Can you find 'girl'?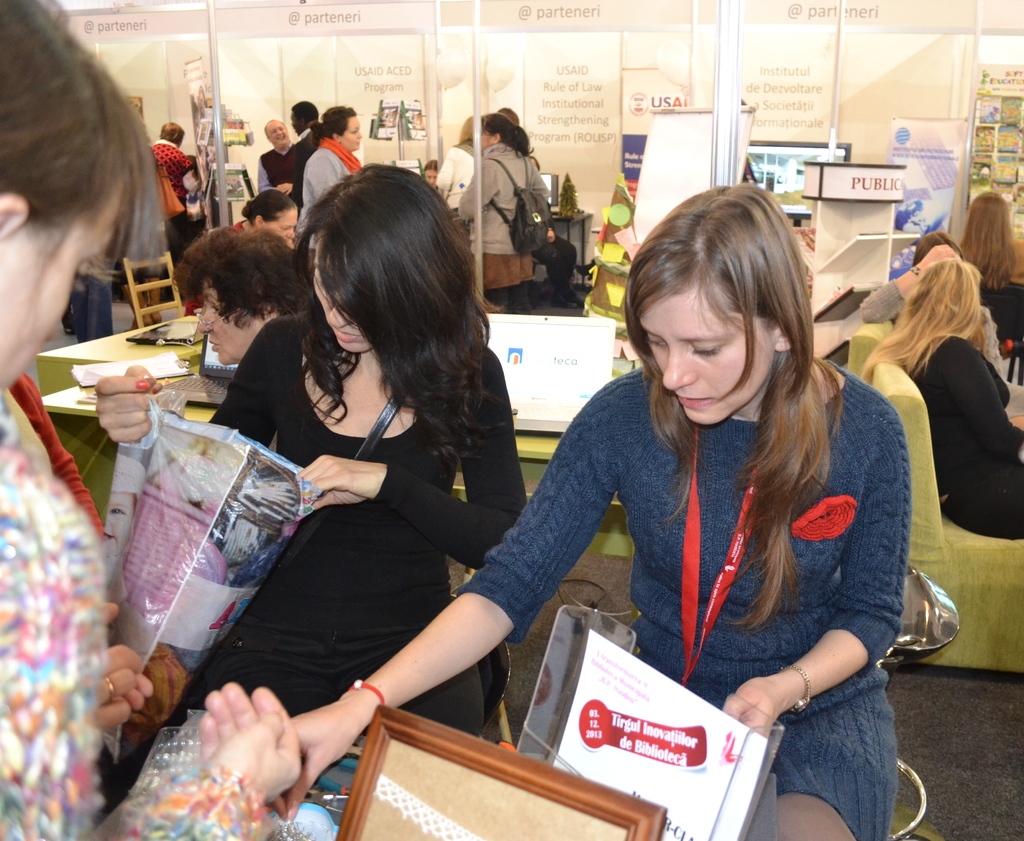
Yes, bounding box: bbox=(870, 259, 1021, 550).
